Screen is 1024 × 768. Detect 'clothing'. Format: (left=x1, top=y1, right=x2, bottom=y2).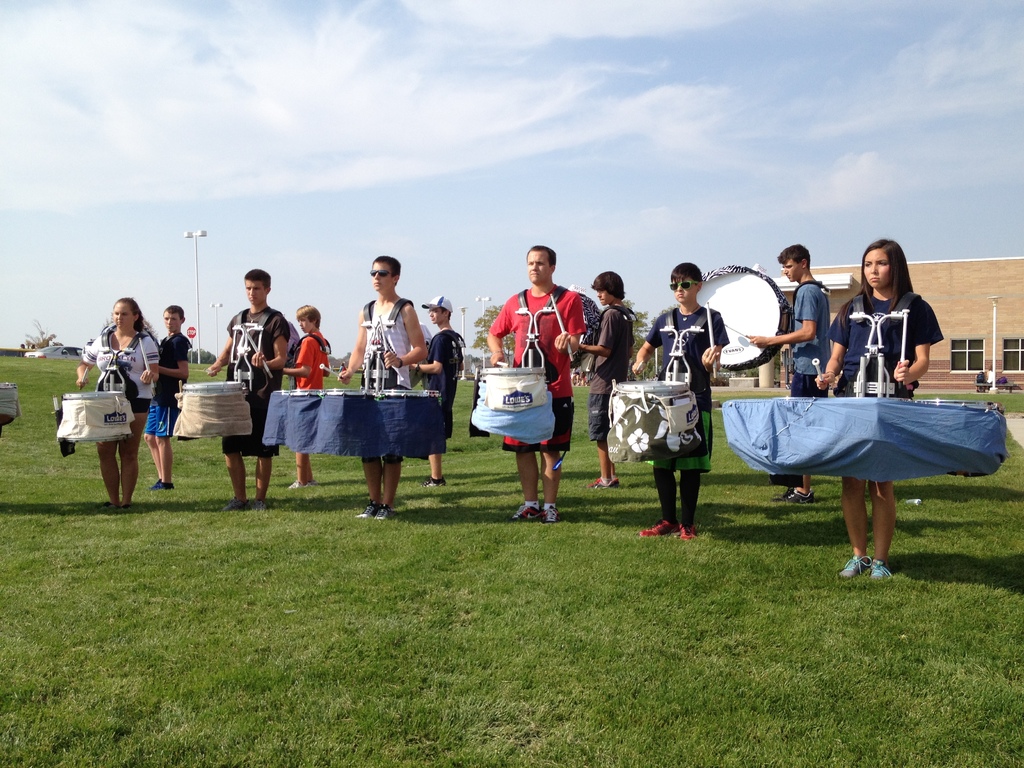
(left=361, top=294, right=414, bottom=389).
